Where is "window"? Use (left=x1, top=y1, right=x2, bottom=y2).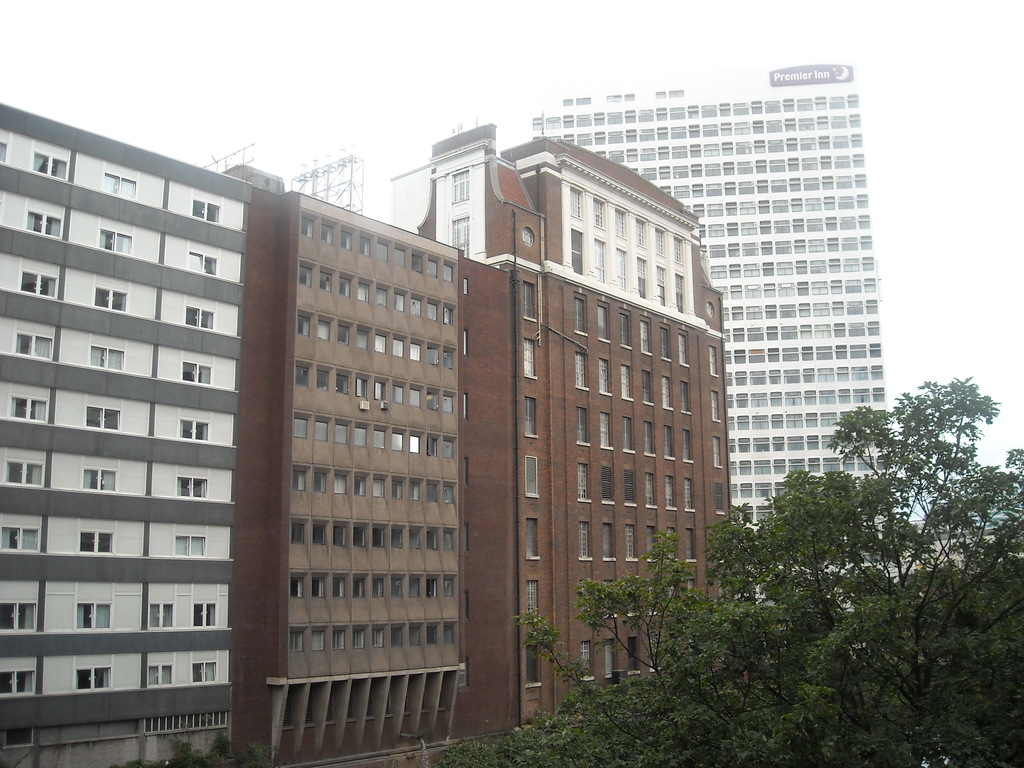
(left=390, top=483, right=403, bottom=497).
